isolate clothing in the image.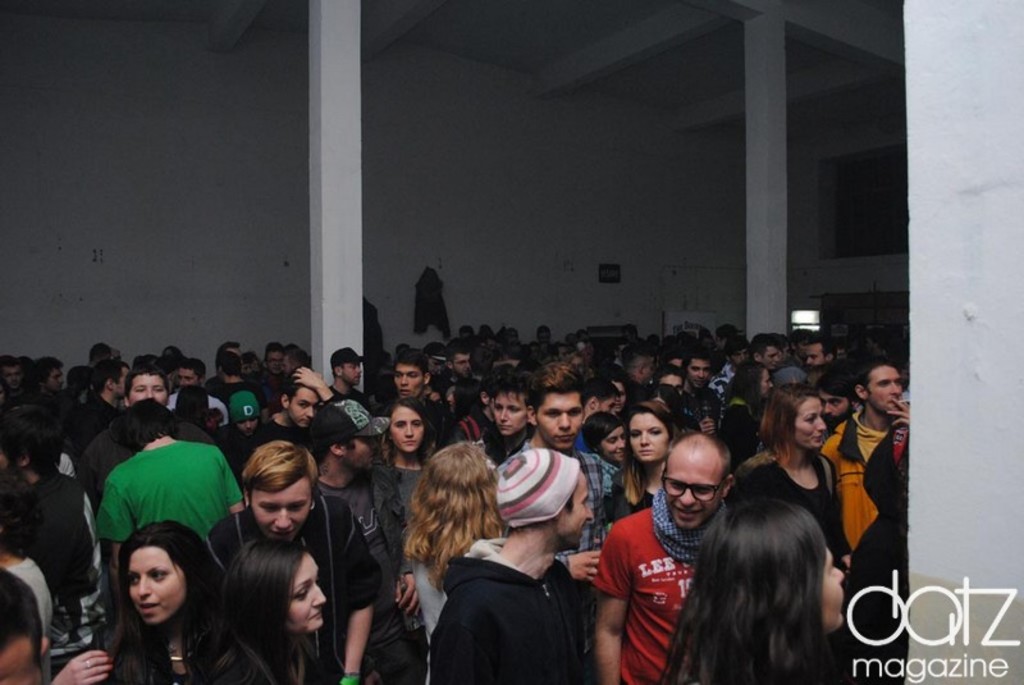
Isolated region: rect(594, 488, 712, 668).
